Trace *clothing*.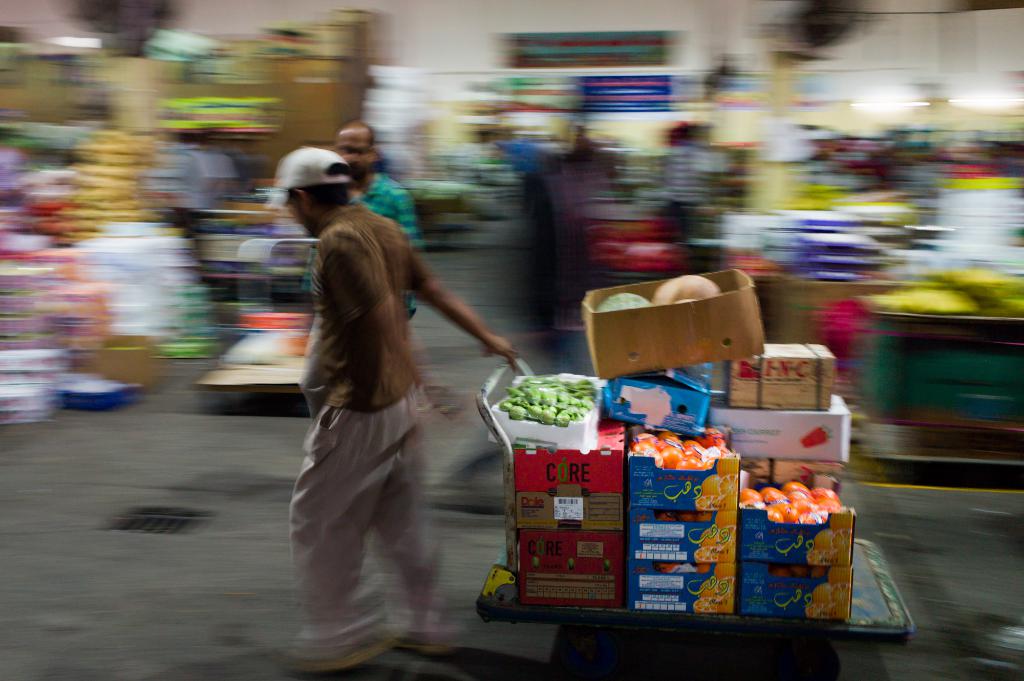
Traced to region(301, 171, 423, 321).
